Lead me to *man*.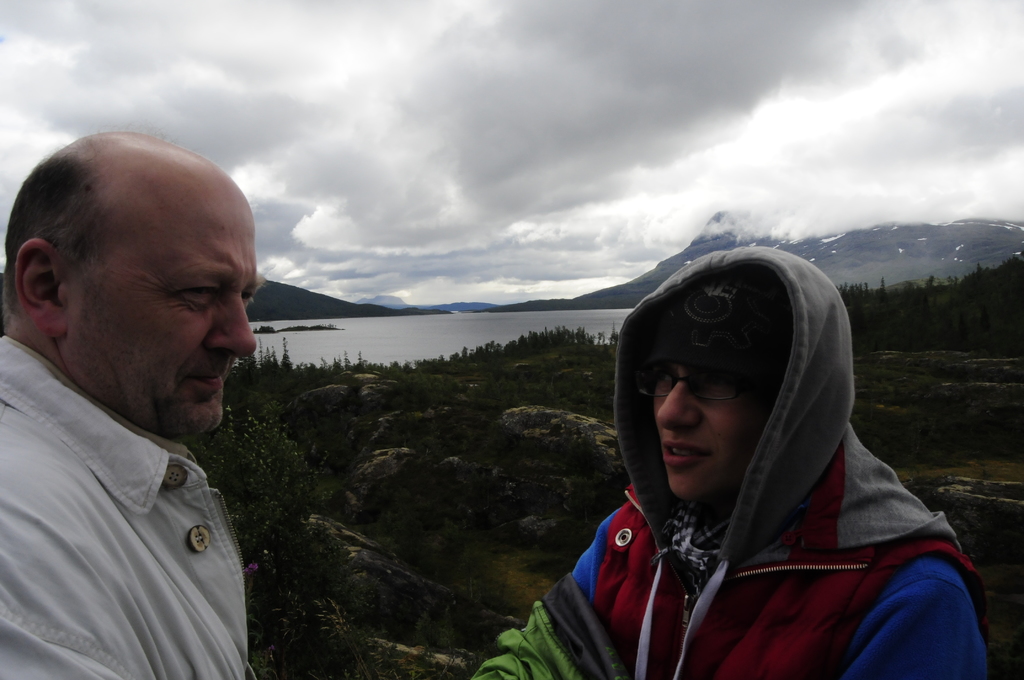
Lead to select_region(471, 245, 986, 679).
